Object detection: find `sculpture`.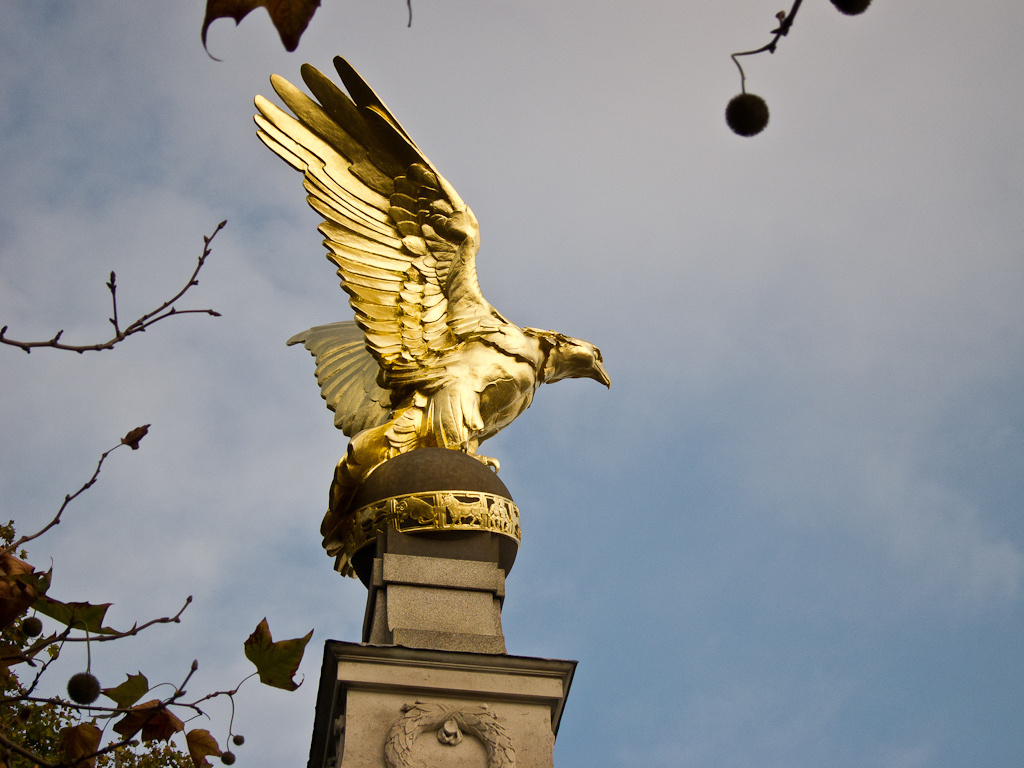
(x1=252, y1=16, x2=604, y2=533).
